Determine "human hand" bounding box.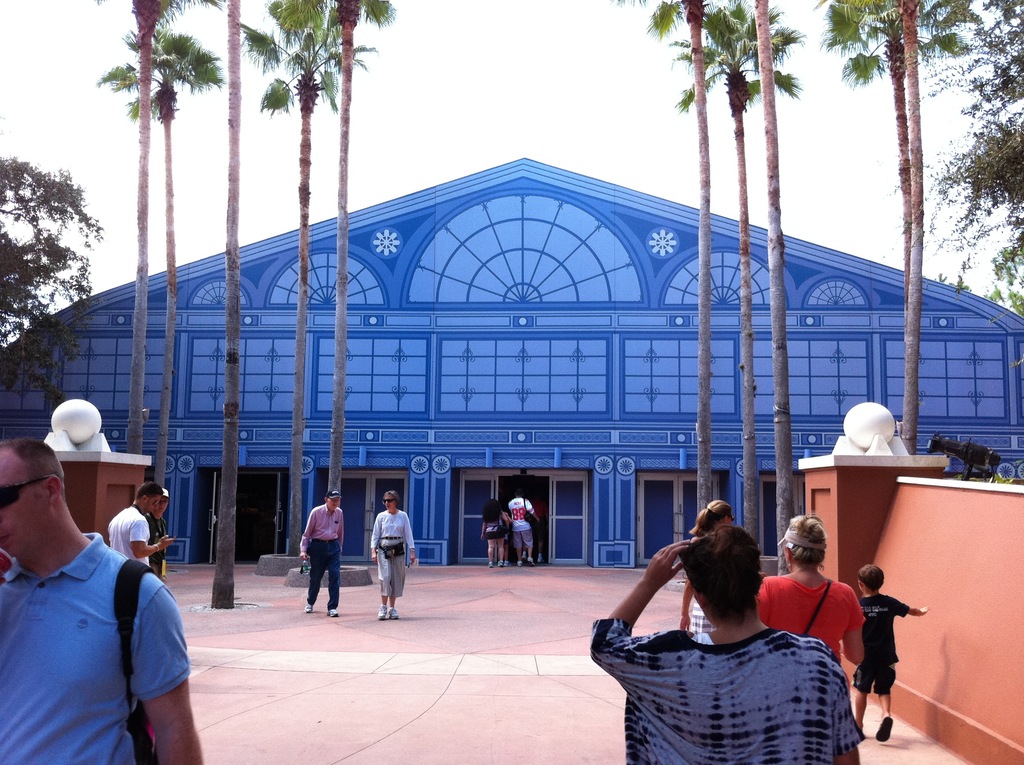
Determined: {"left": 370, "top": 554, "right": 380, "bottom": 566}.
